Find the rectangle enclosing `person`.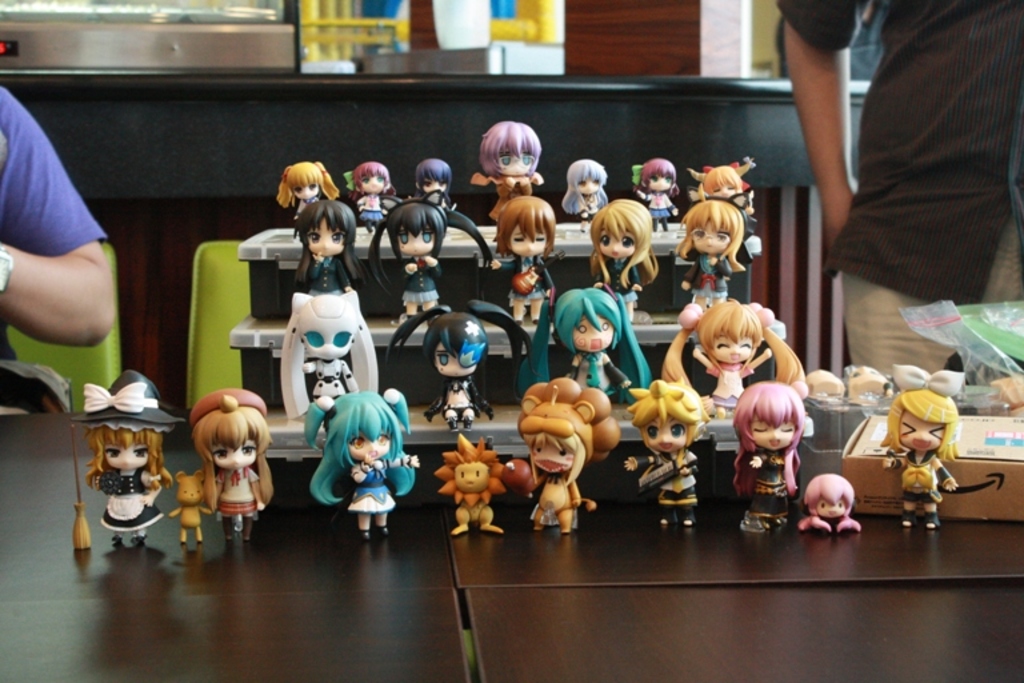
872,362,960,548.
